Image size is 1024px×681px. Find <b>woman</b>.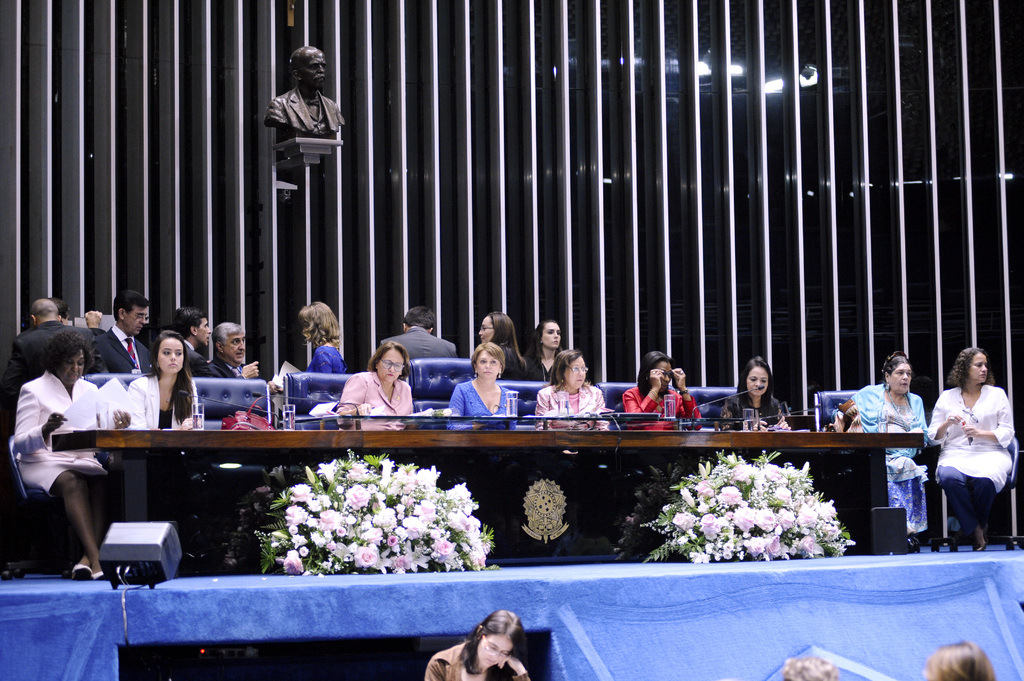
[447,343,517,431].
